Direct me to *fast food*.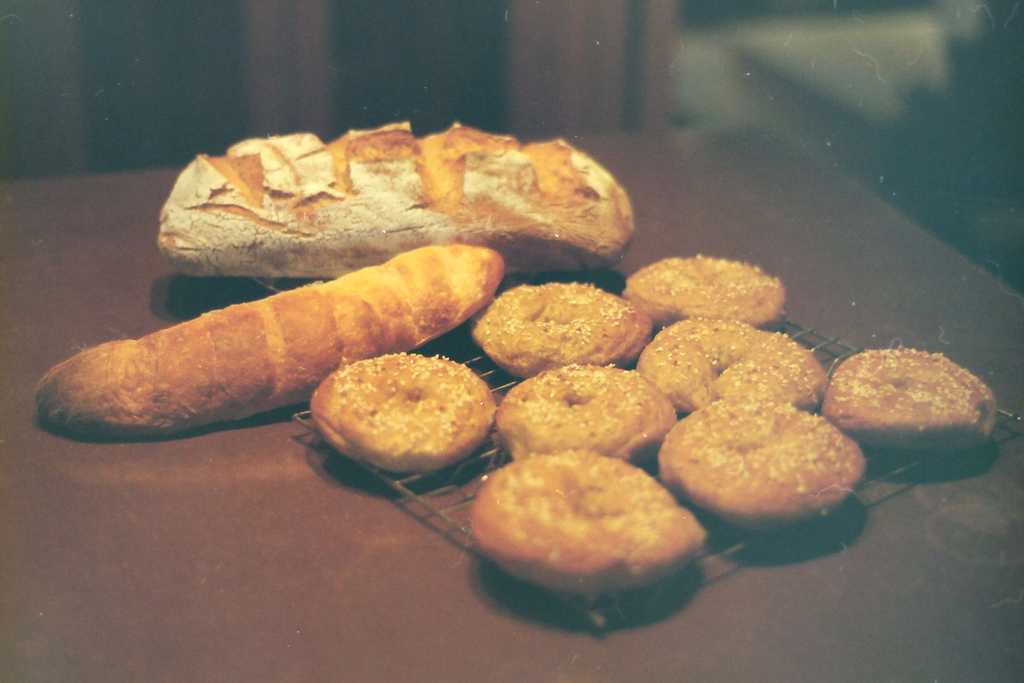
Direction: box(625, 249, 785, 320).
